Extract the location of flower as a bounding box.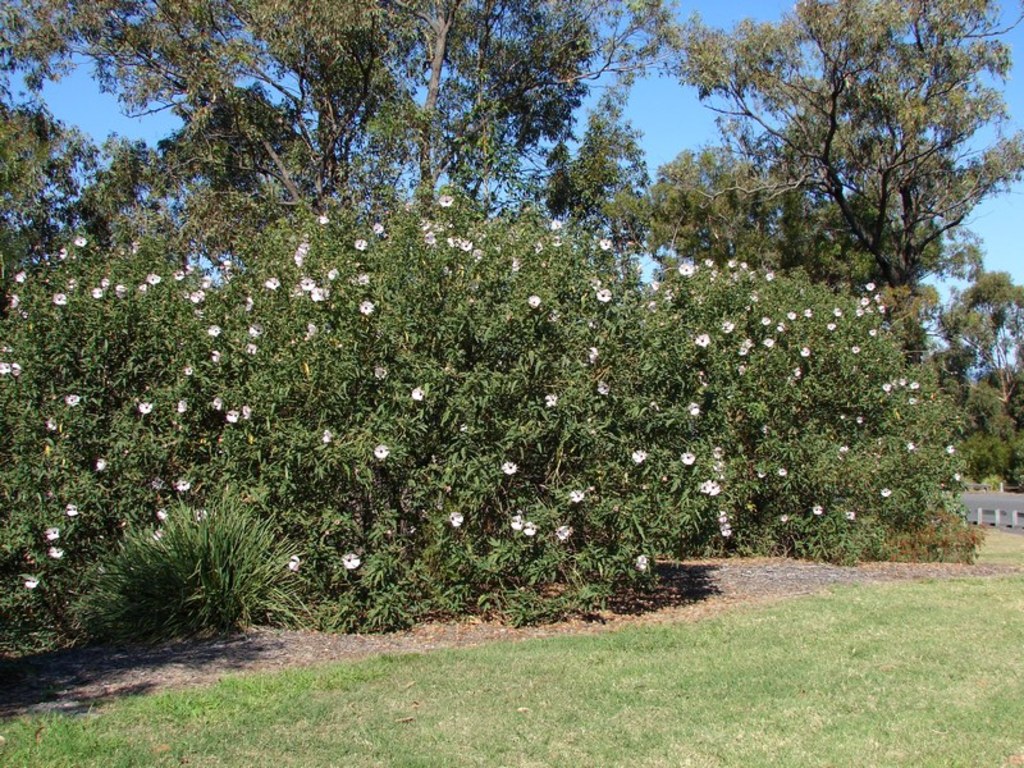
box=[246, 321, 262, 337].
